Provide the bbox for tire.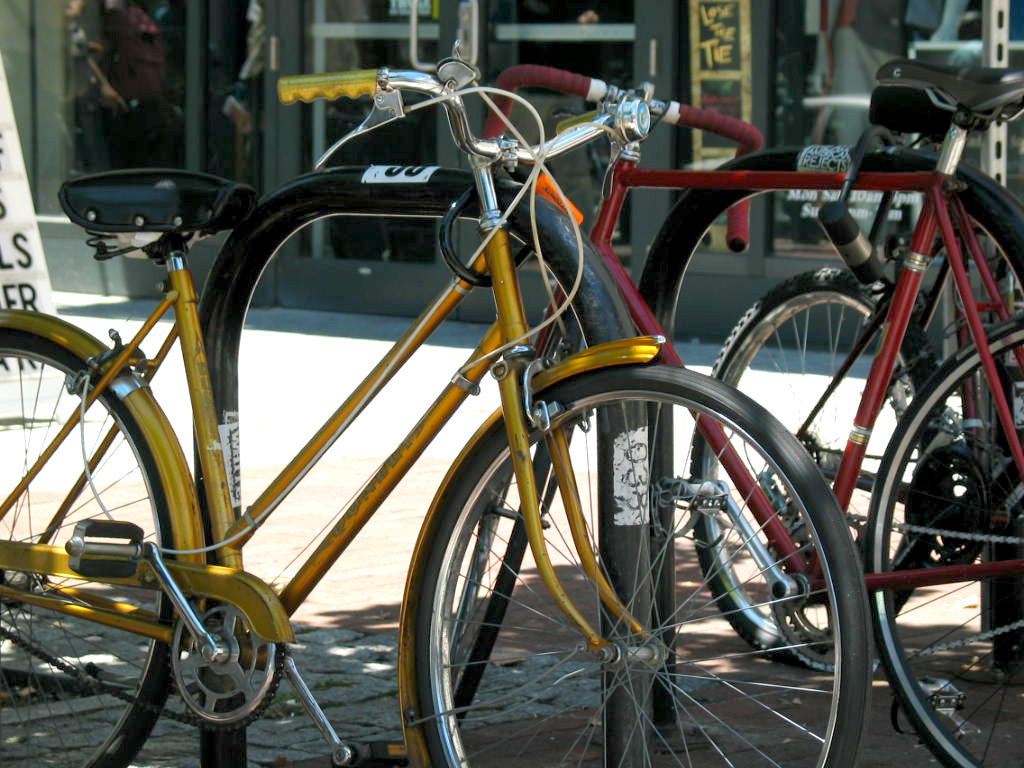
box(410, 359, 851, 753).
